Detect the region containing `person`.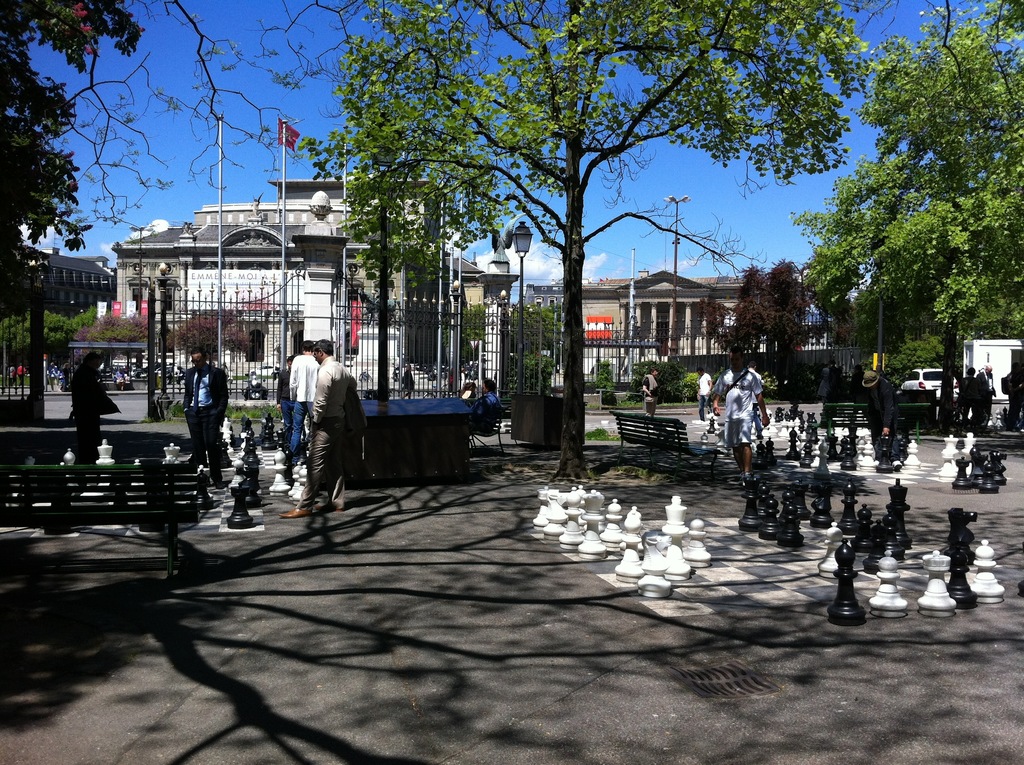
[957, 366, 980, 428].
